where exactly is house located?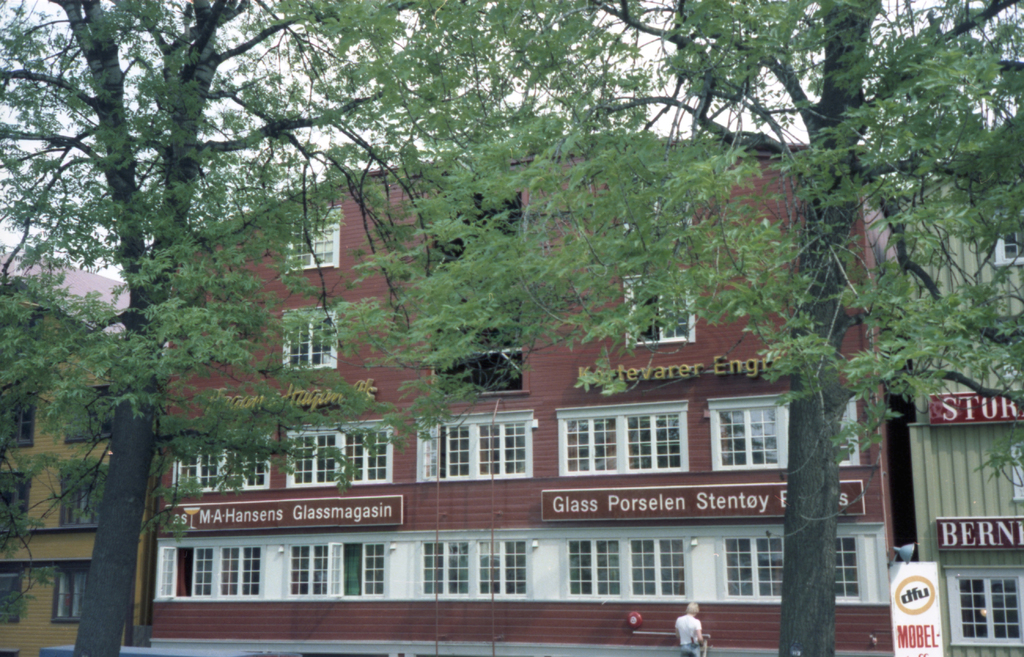
Its bounding box is <region>144, 168, 895, 655</region>.
